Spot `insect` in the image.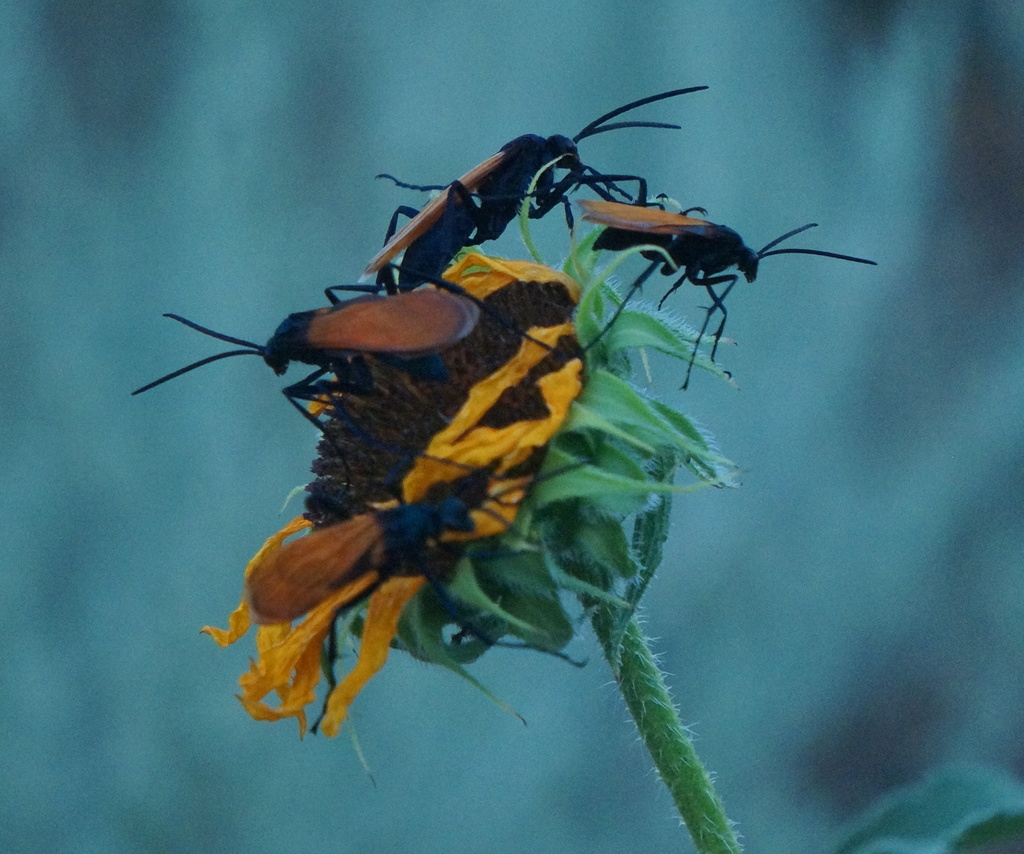
`insect` found at bbox=(367, 88, 708, 287).
